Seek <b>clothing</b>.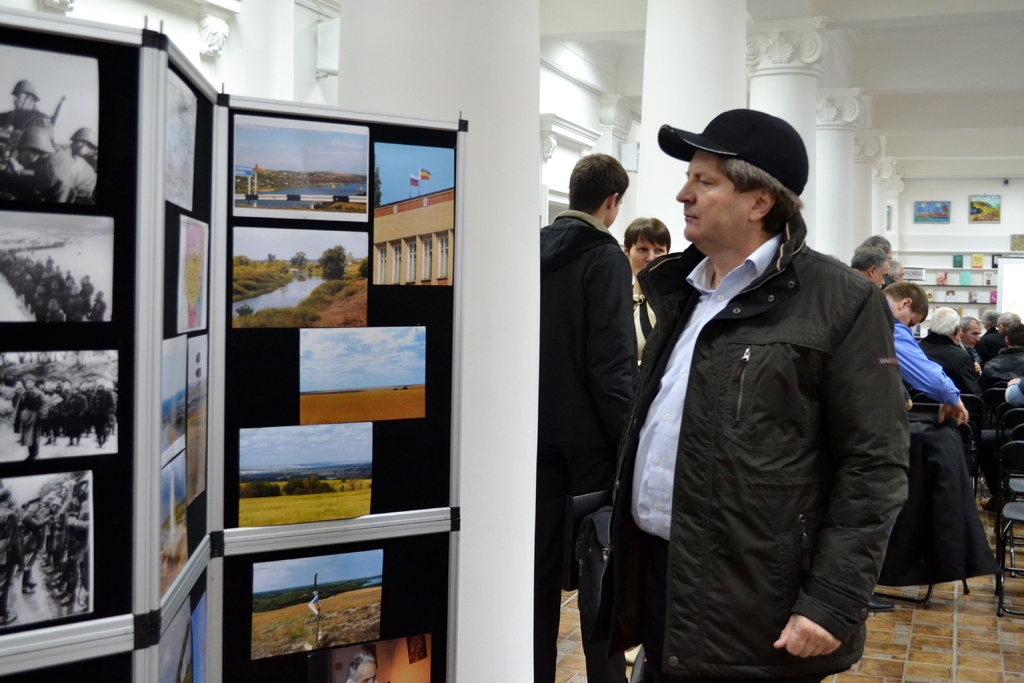
(915, 330, 982, 406).
